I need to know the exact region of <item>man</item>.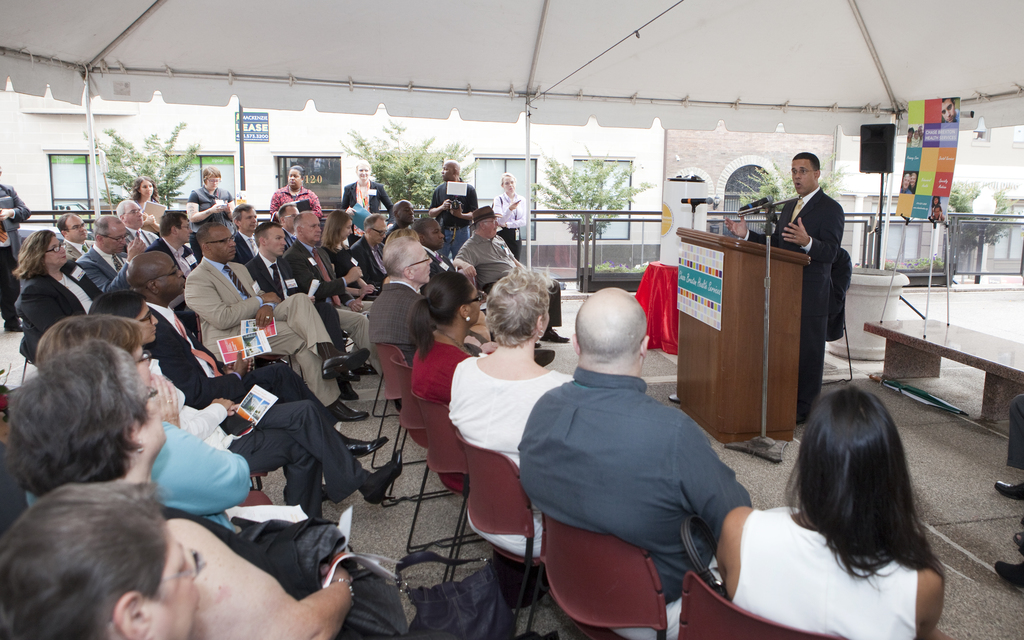
Region: [56, 212, 99, 259].
